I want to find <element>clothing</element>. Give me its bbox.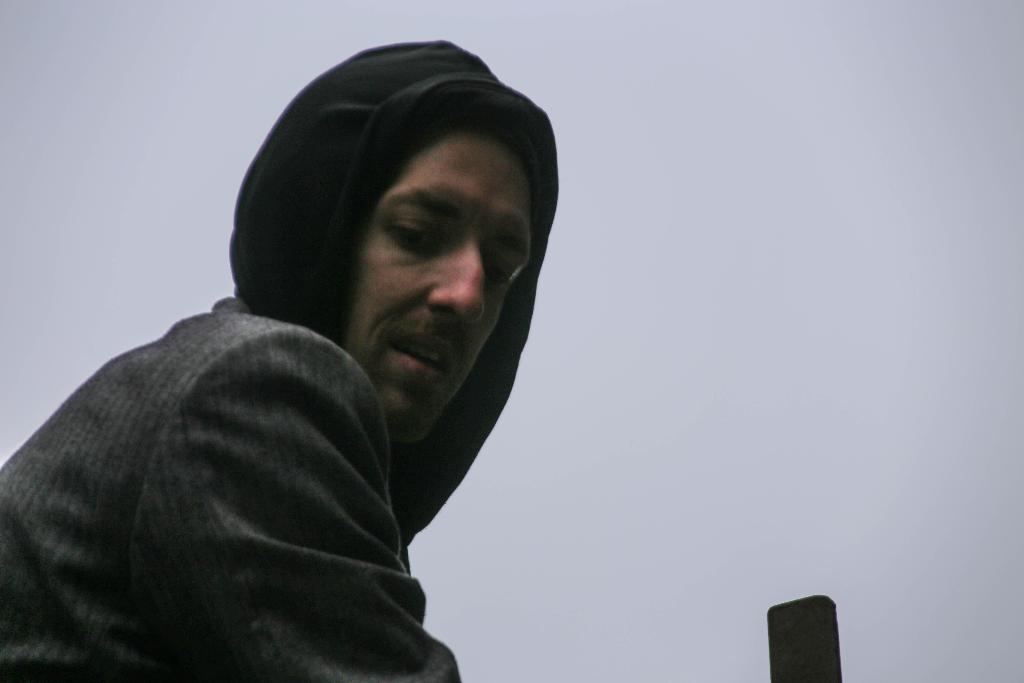
select_region(0, 281, 474, 682).
